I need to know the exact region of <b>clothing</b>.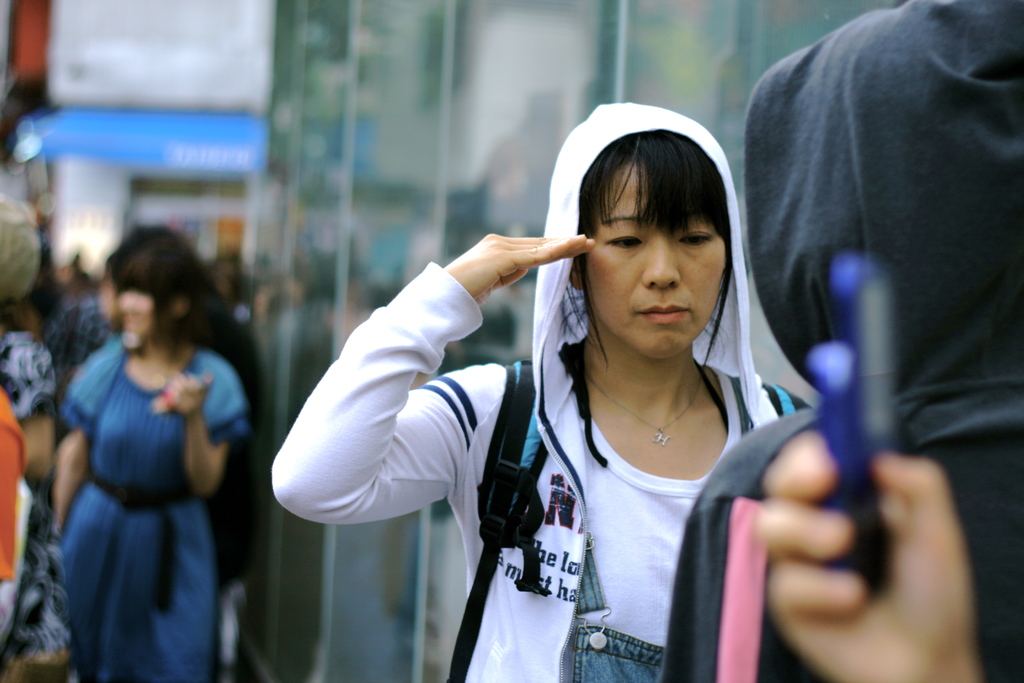
Region: region(58, 296, 124, 365).
